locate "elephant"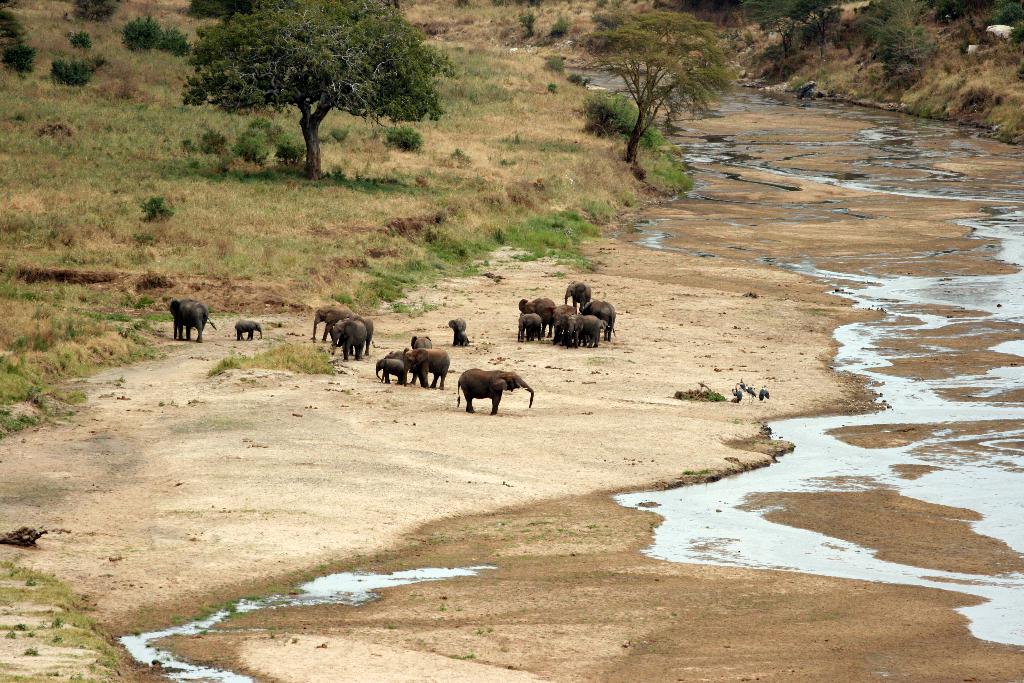
bbox(518, 294, 559, 331)
